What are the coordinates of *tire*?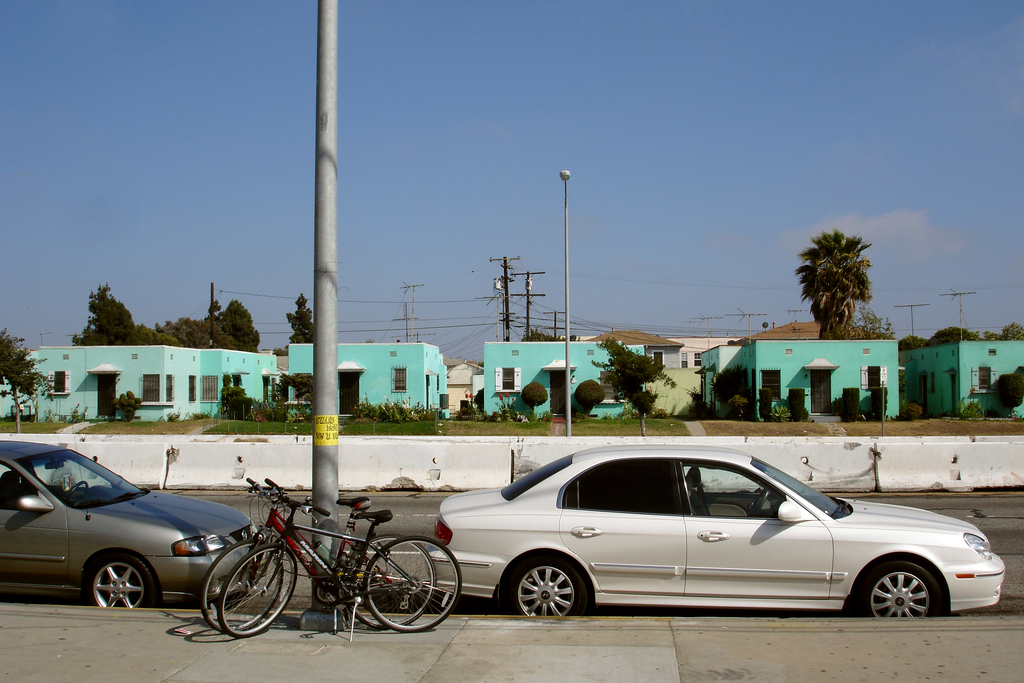
rect(499, 547, 588, 624).
